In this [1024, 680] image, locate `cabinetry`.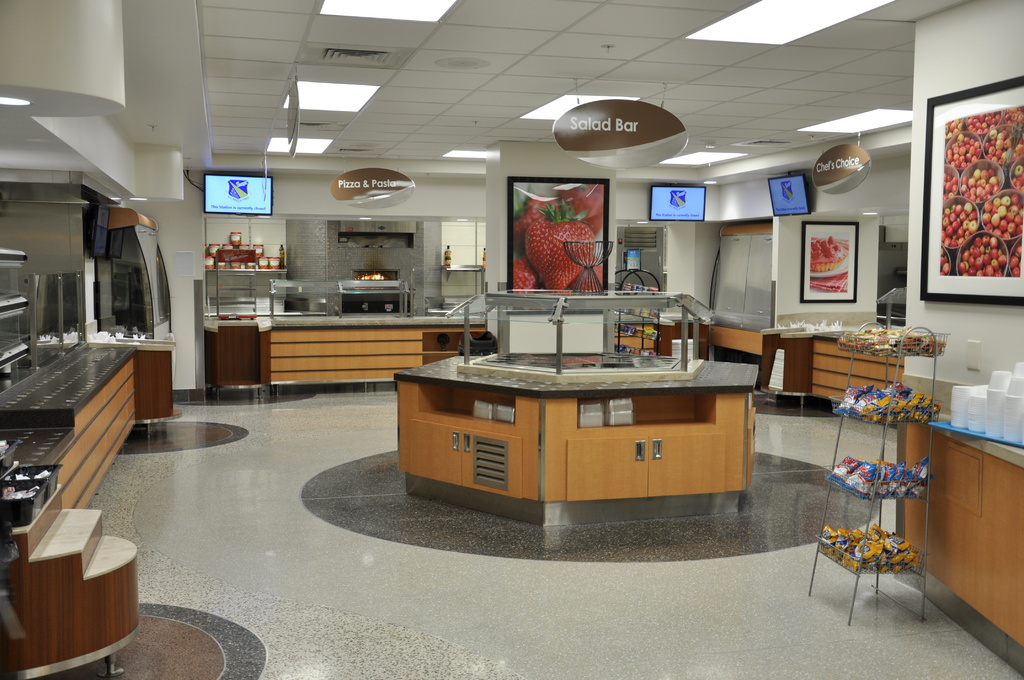
Bounding box: l=662, t=316, r=911, b=405.
